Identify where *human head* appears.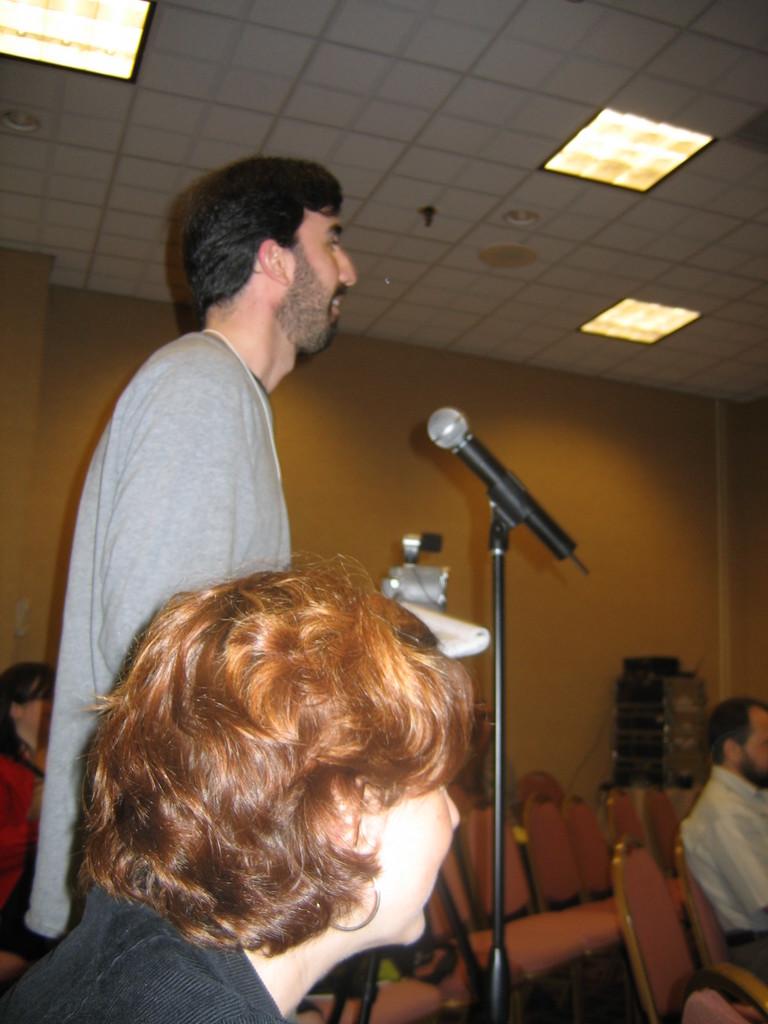
Appears at pyautogui.locateOnScreen(182, 153, 357, 355).
